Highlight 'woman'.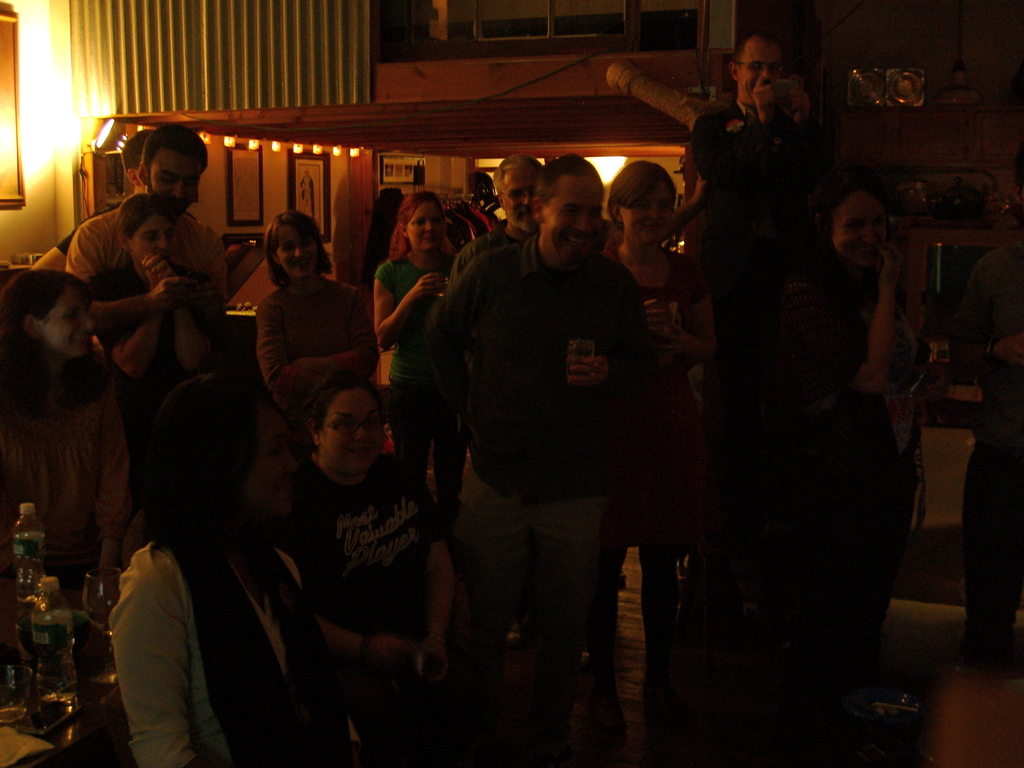
Highlighted region: x1=369 y1=187 x2=473 y2=531.
